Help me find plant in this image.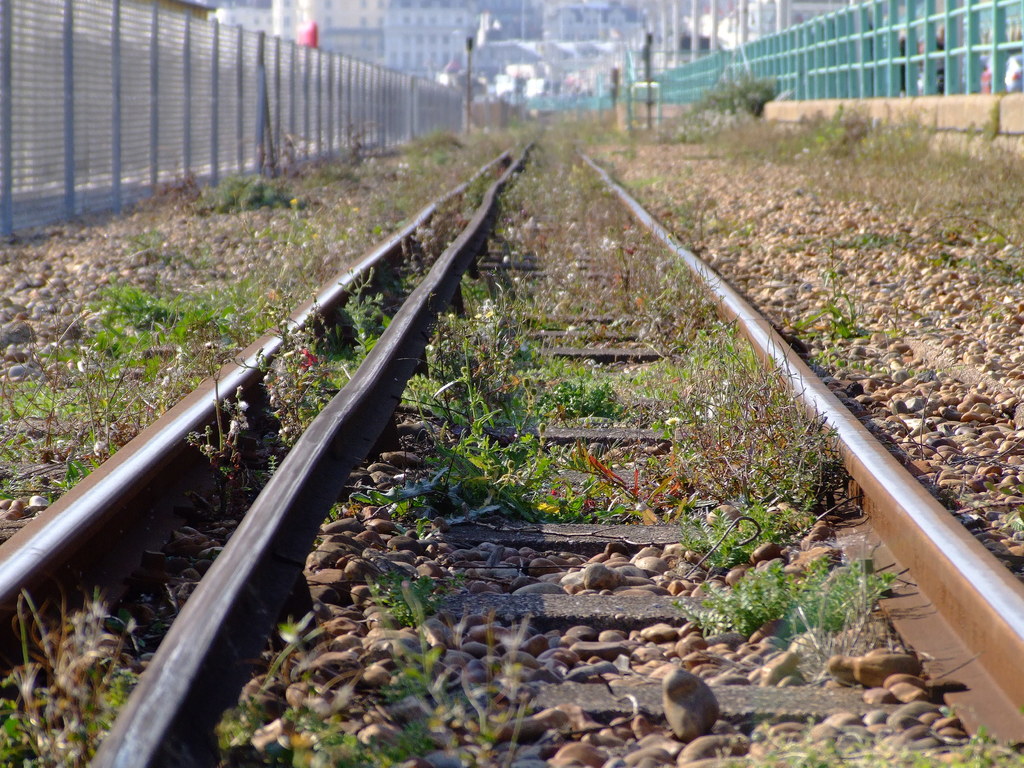
Found it: bbox=(317, 161, 355, 179).
